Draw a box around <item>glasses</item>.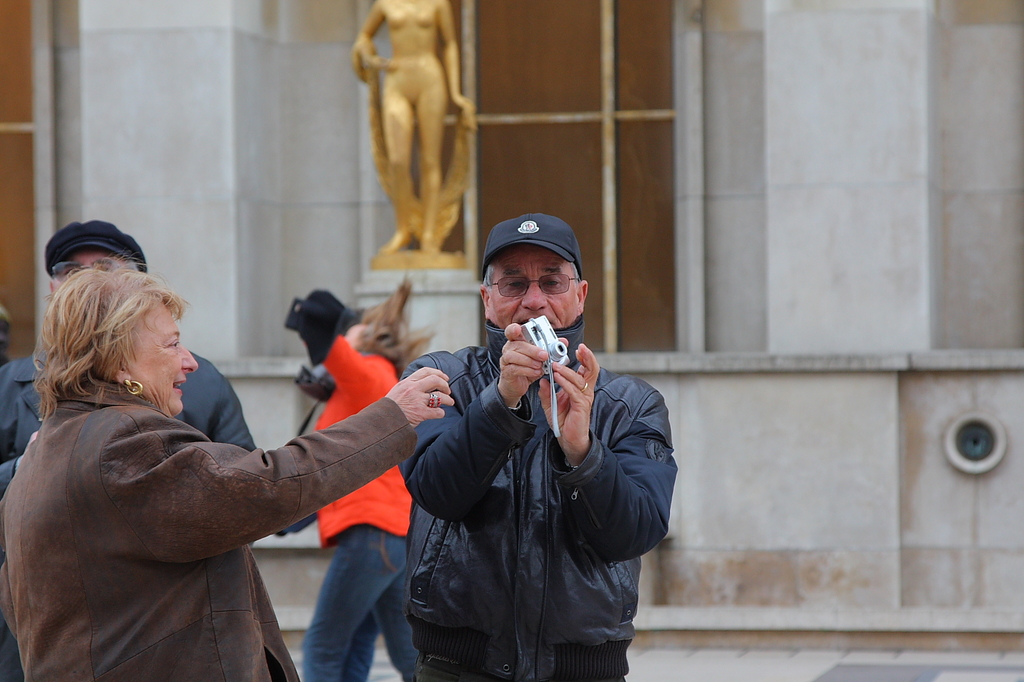
(479,262,585,306).
